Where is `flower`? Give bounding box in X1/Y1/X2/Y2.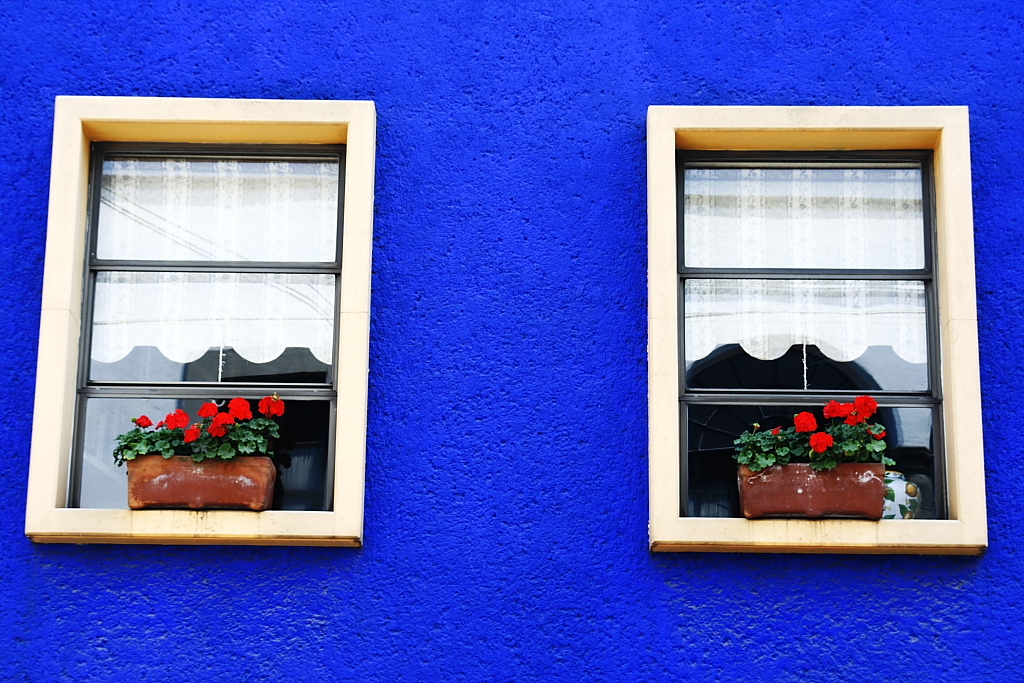
809/434/837/456.
